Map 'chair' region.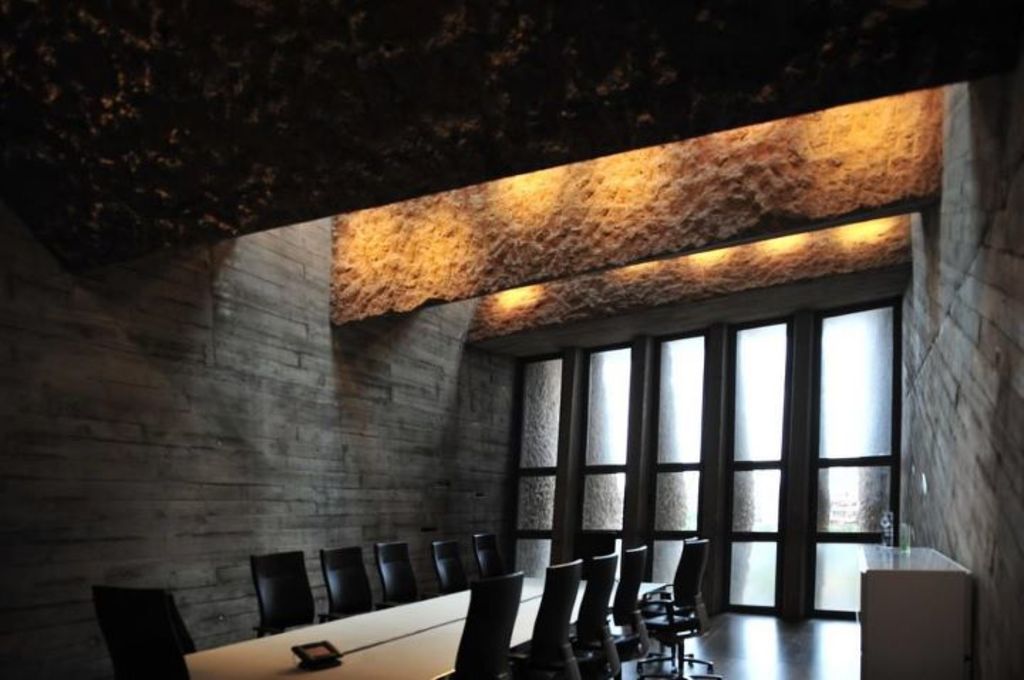
Mapped to (596, 545, 651, 664).
